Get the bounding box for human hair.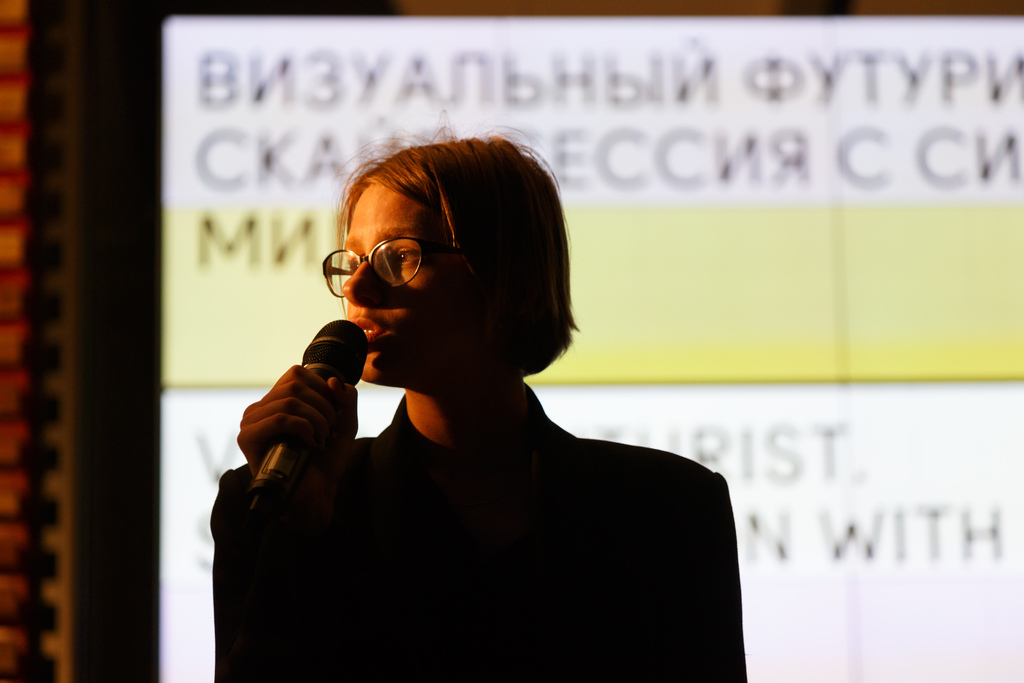
box(321, 119, 633, 388).
